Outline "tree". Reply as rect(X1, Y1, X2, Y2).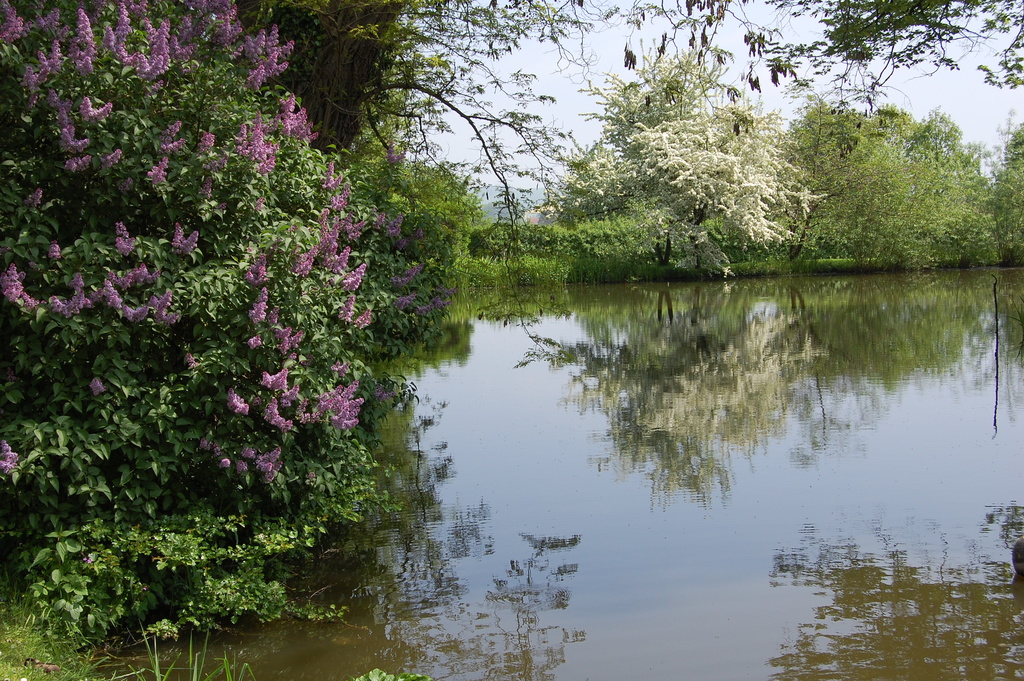
rect(252, 0, 577, 193).
